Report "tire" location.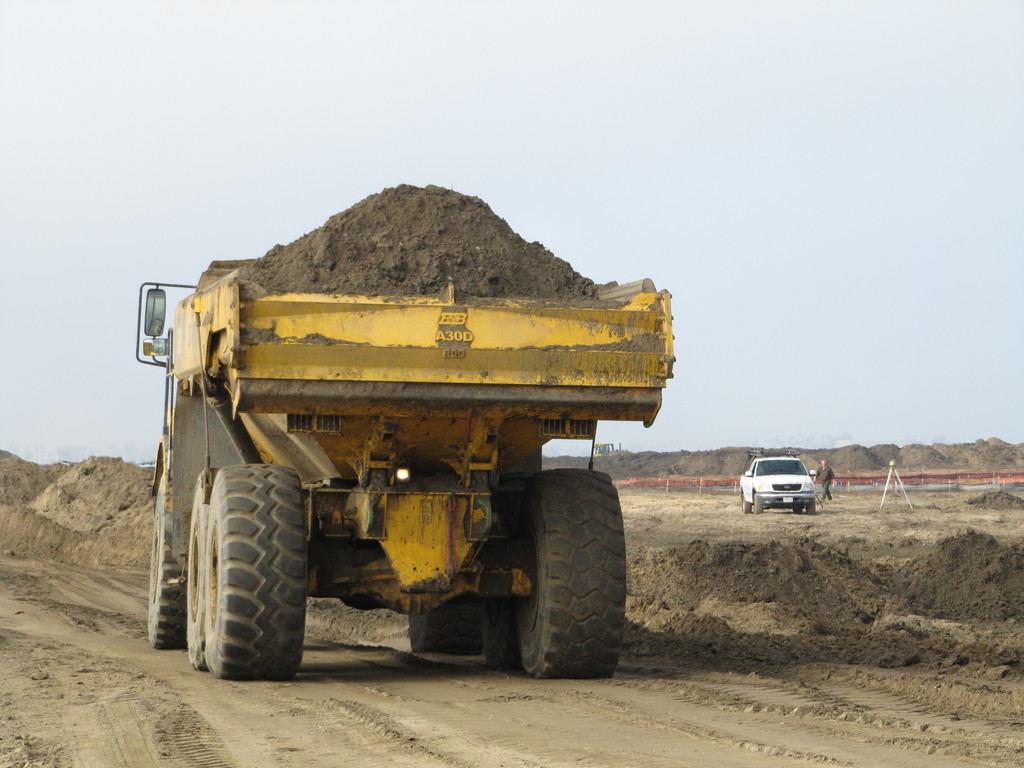
Report: 807:503:816:516.
